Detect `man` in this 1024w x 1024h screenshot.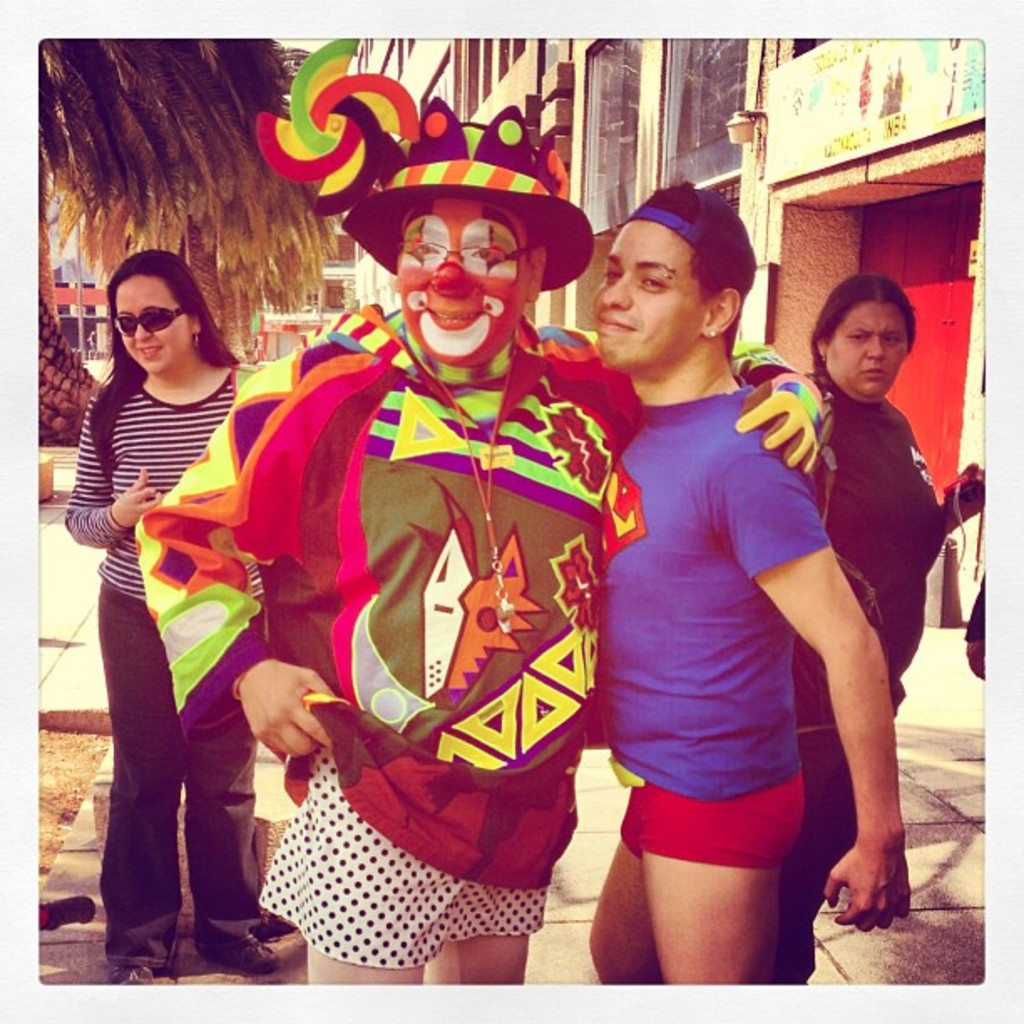
Detection: x1=136 y1=33 x2=820 y2=982.
